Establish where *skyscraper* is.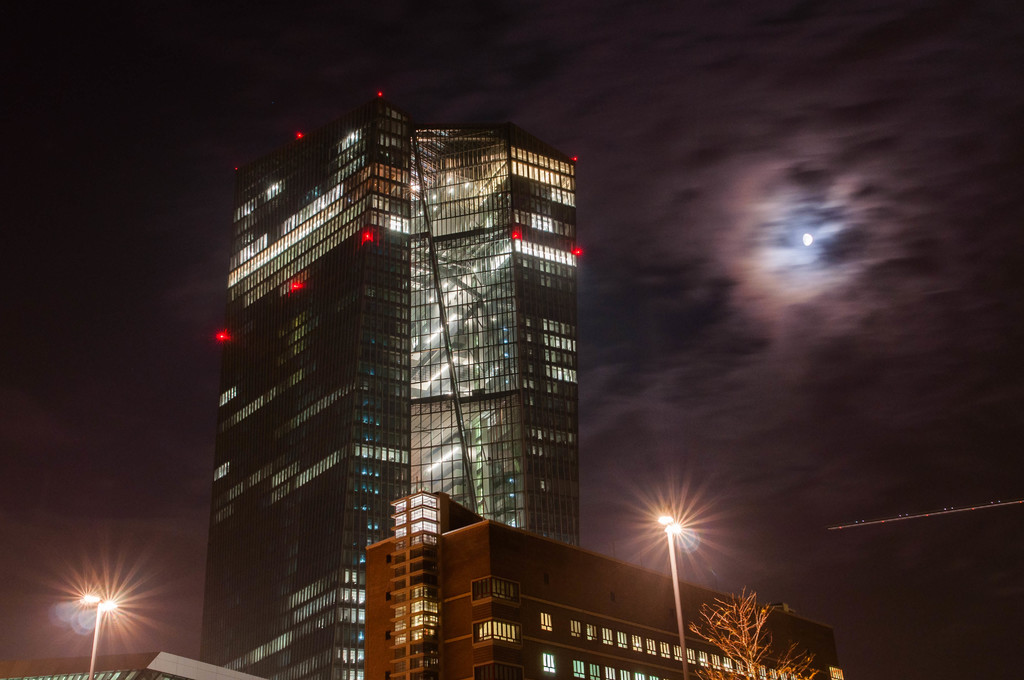
Established at left=189, top=91, right=620, bottom=661.
